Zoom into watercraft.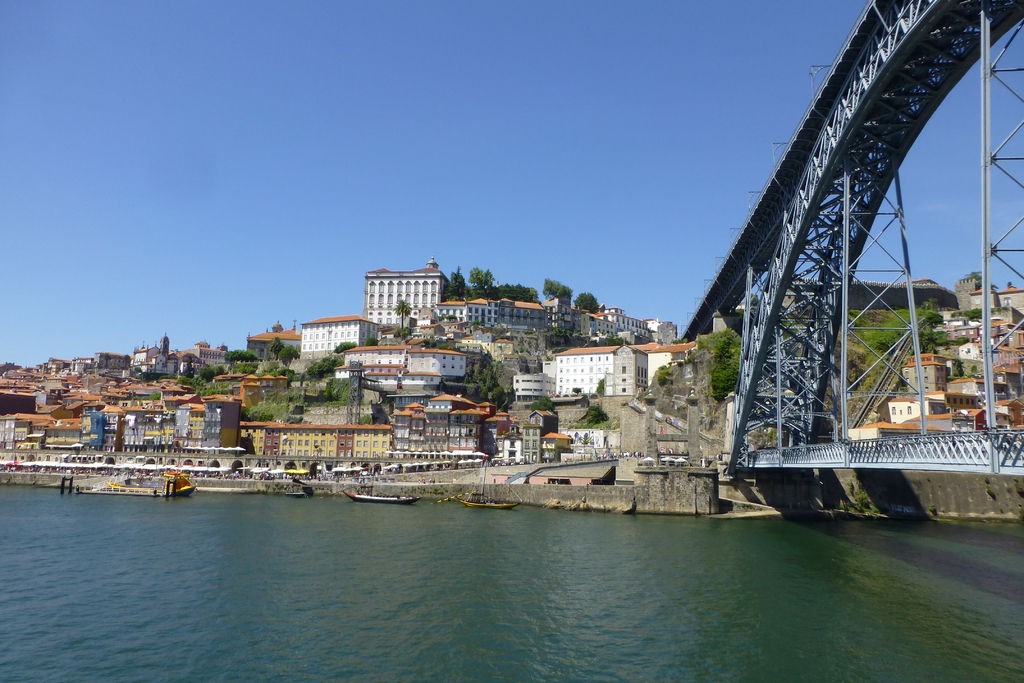
Zoom target: crop(87, 454, 197, 498).
